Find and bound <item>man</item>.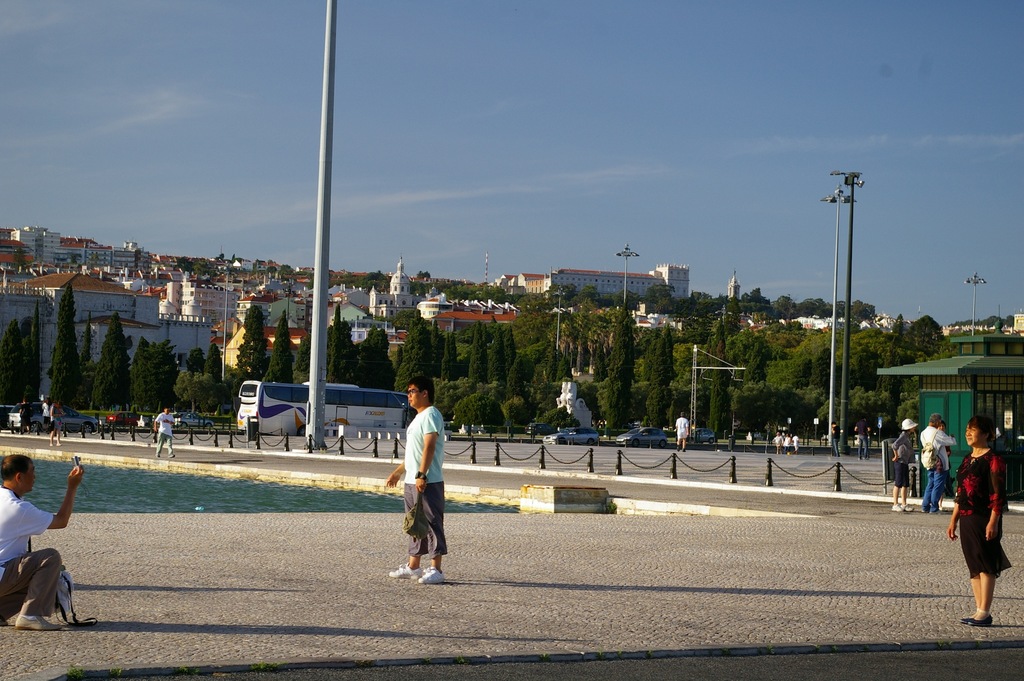
Bound: x1=152, y1=406, x2=176, y2=461.
